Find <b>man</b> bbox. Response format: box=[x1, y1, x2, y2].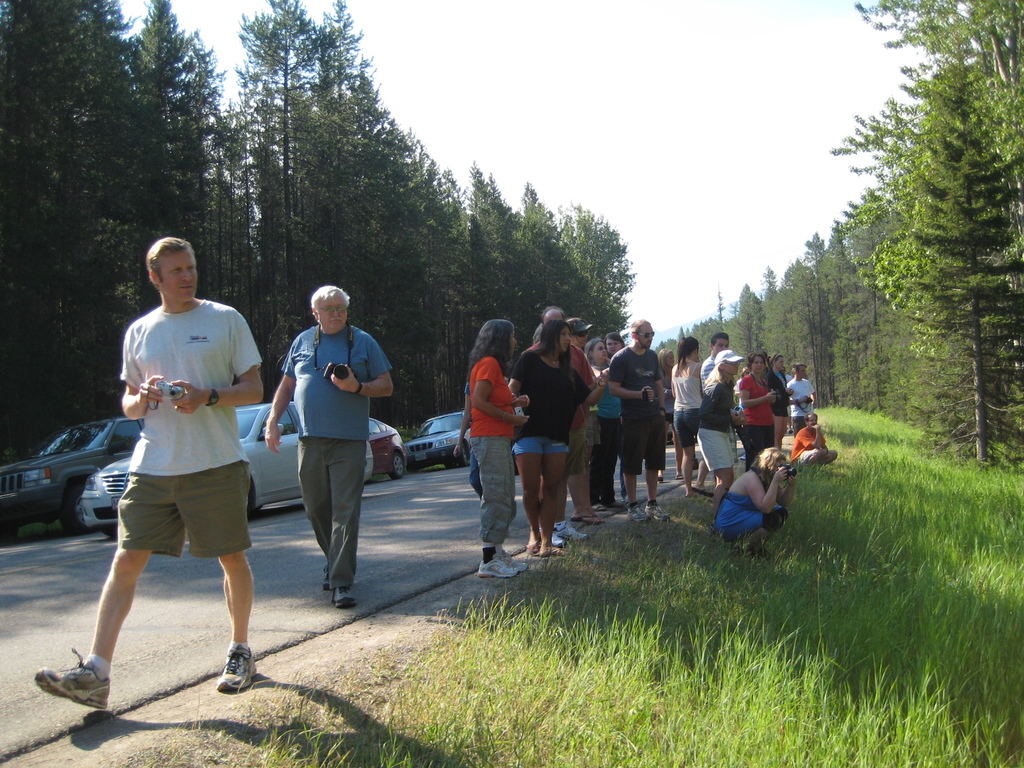
box=[602, 314, 669, 523].
